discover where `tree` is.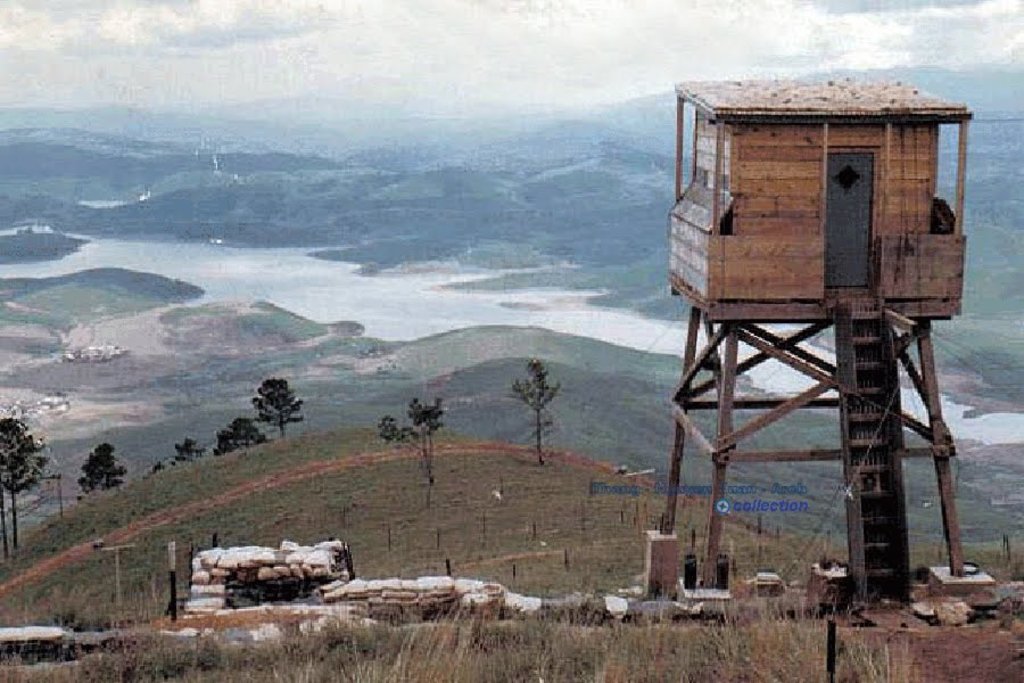
Discovered at <region>405, 396, 433, 488</region>.
